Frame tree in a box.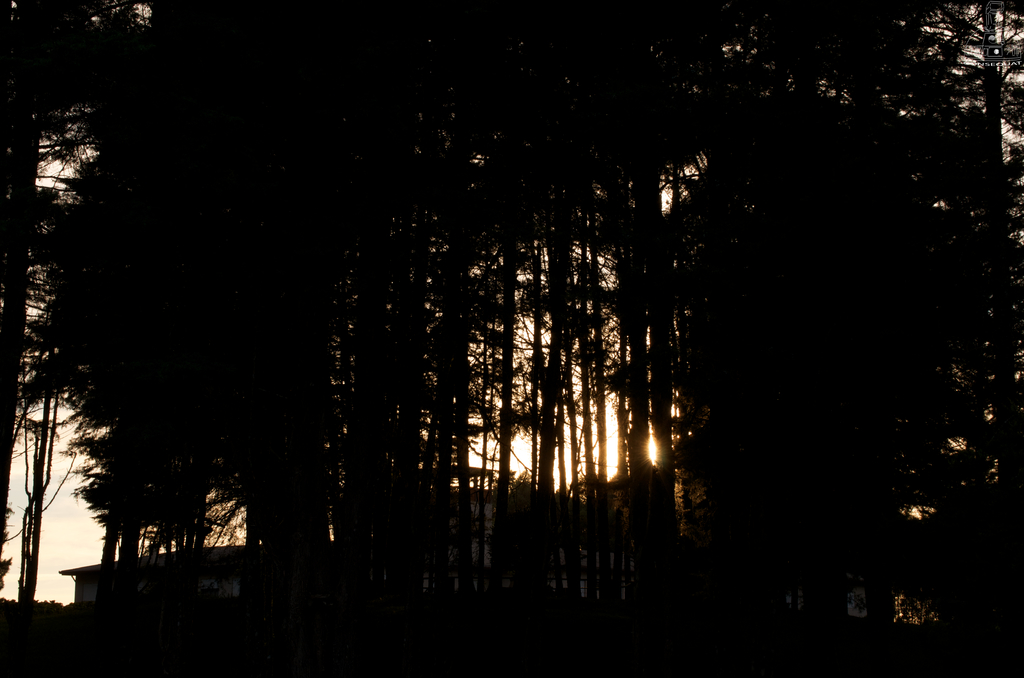
left=28, top=11, right=353, bottom=551.
